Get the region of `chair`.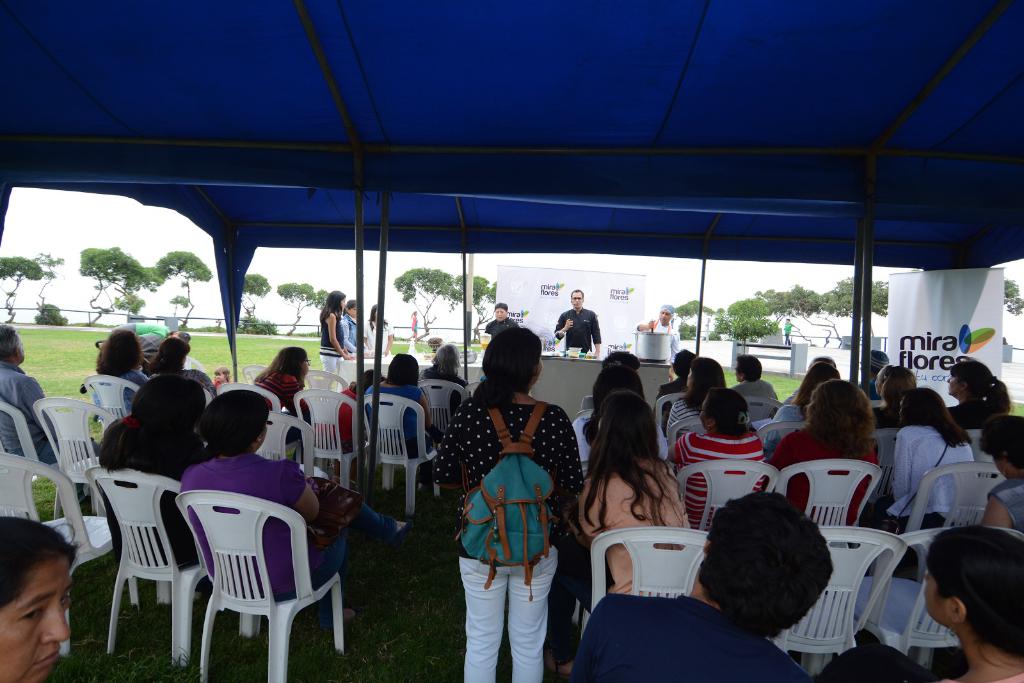
(x1=888, y1=458, x2=1007, y2=580).
